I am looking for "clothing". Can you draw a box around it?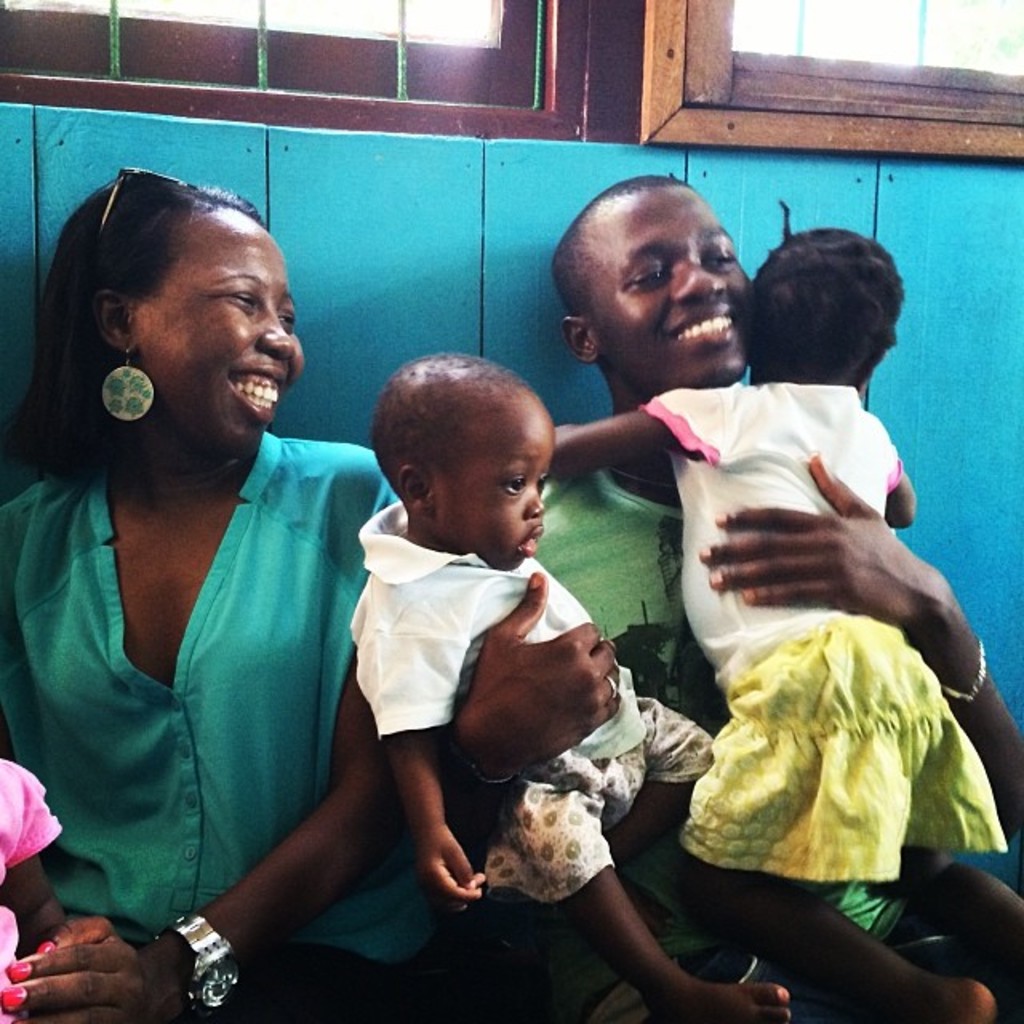
Sure, the bounding box is pyautogui.locateOnScreen(27, 378, 408, 970).
